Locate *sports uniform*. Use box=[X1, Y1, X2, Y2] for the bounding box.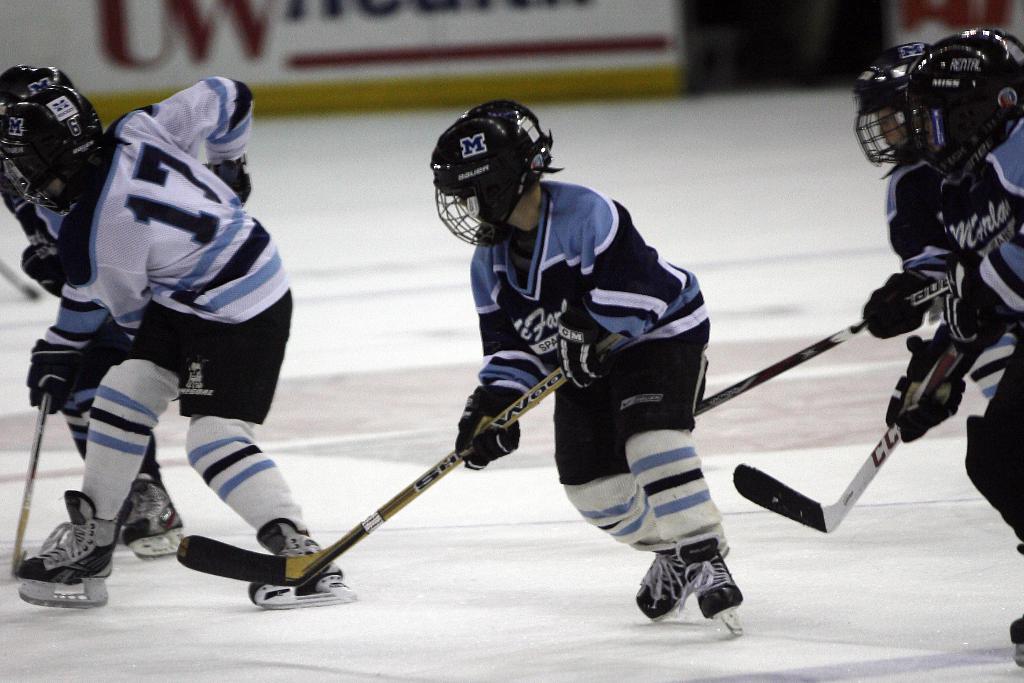
box=[228, 124, 737, 638].
